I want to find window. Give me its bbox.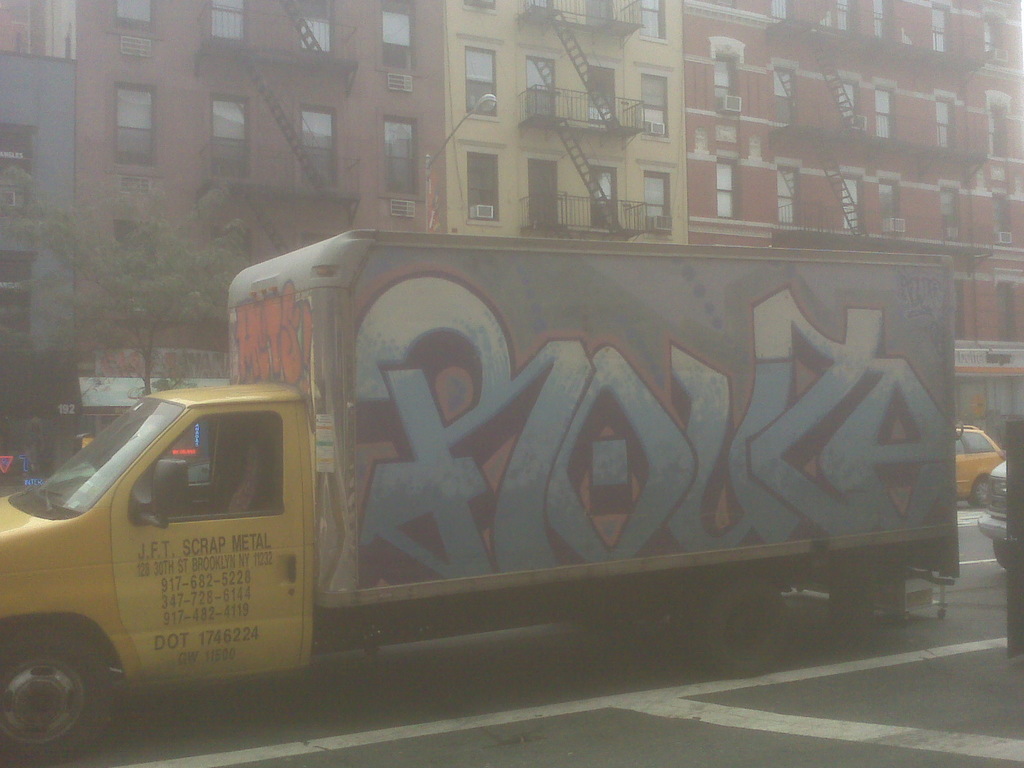
BBox(643, 172, 671, 234).
